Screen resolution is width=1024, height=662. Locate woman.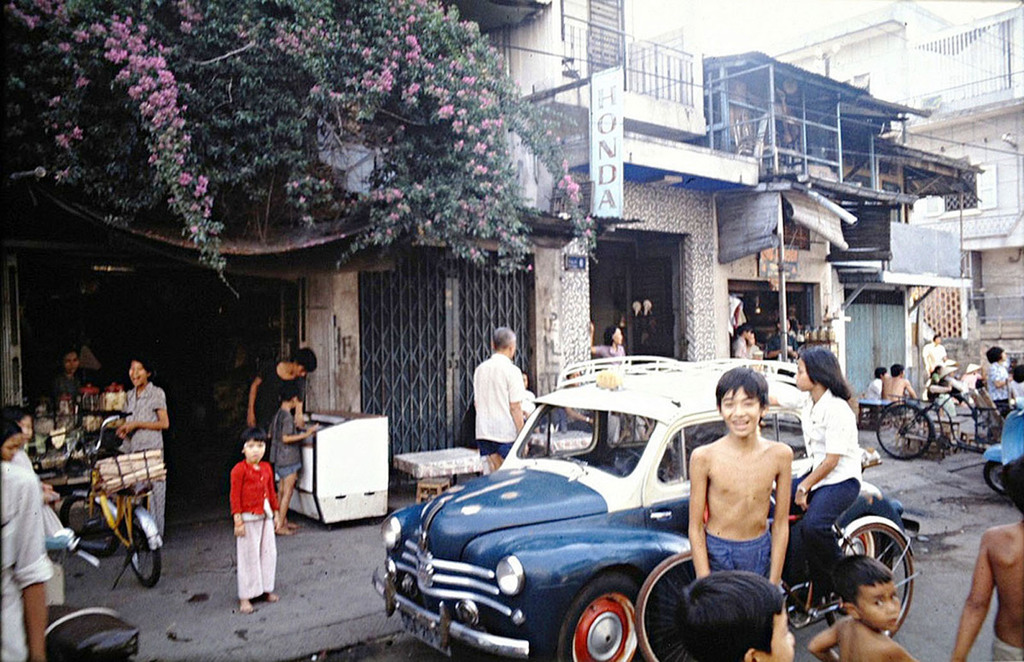
Rect(122, 345, 172, 535).
